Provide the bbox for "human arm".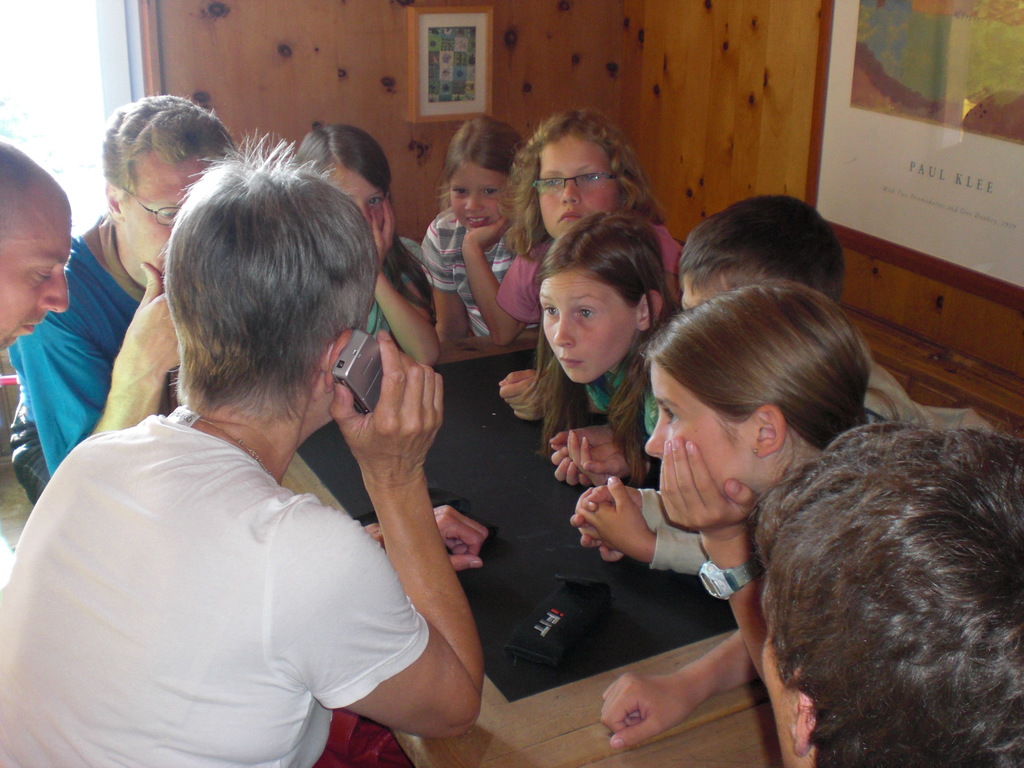
563 424 632 484.
